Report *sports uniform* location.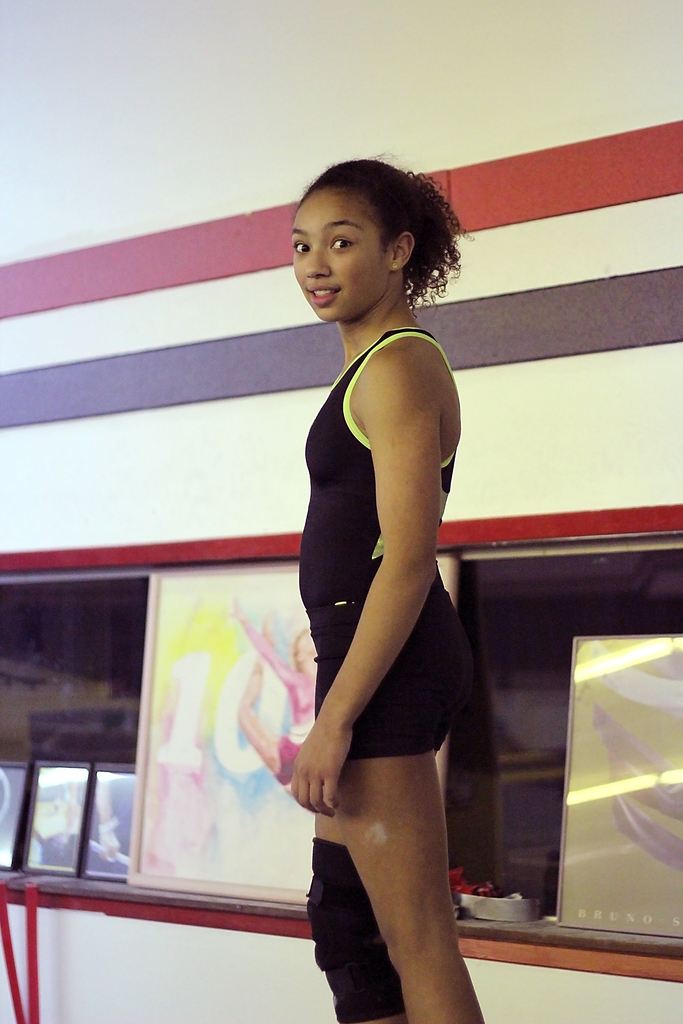
Report: [left=298, top=328, right=472, bottom=762].
